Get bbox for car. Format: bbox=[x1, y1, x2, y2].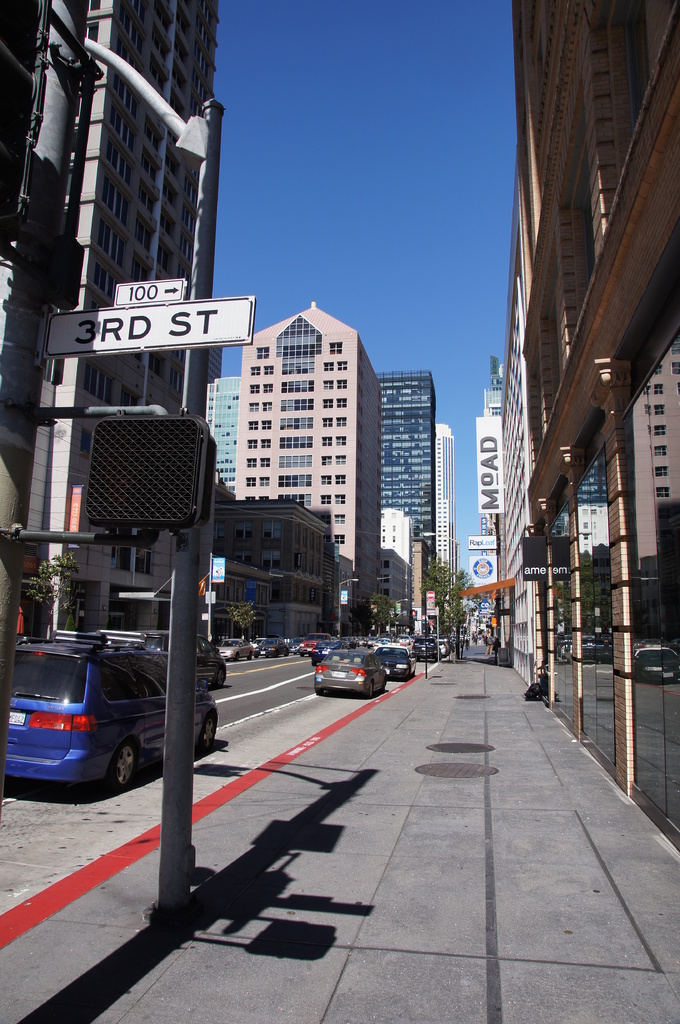
bbox=[376, 650, 409, 678].
